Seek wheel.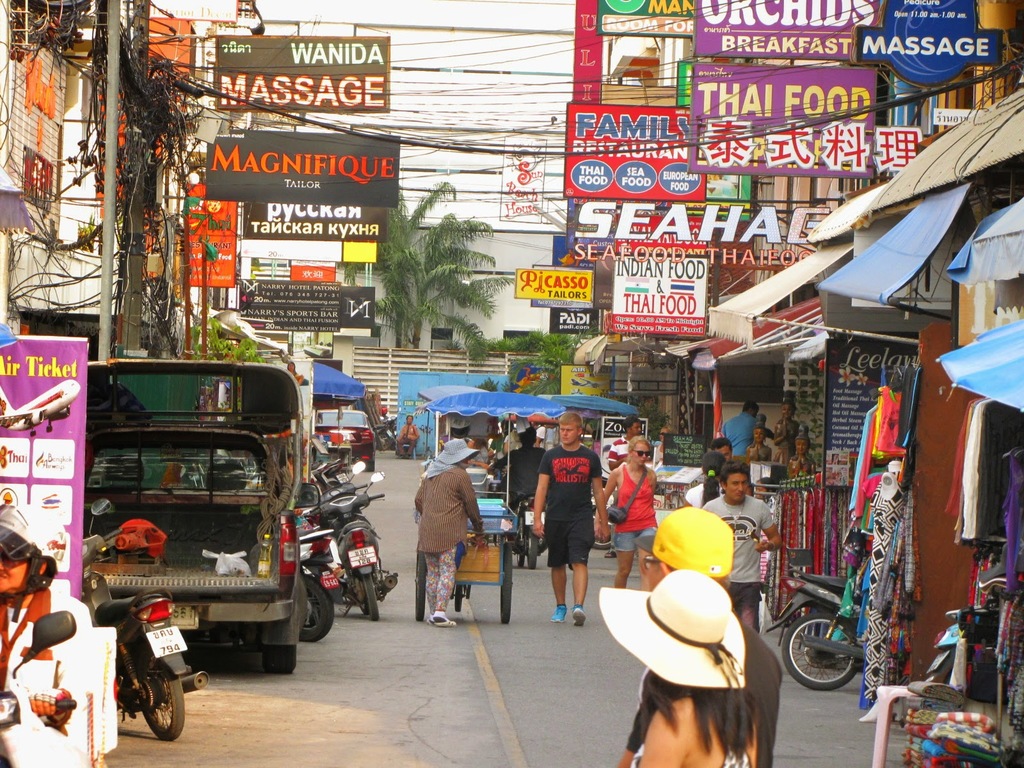
[x1=29, y1=429, x2=37, y2=438].
